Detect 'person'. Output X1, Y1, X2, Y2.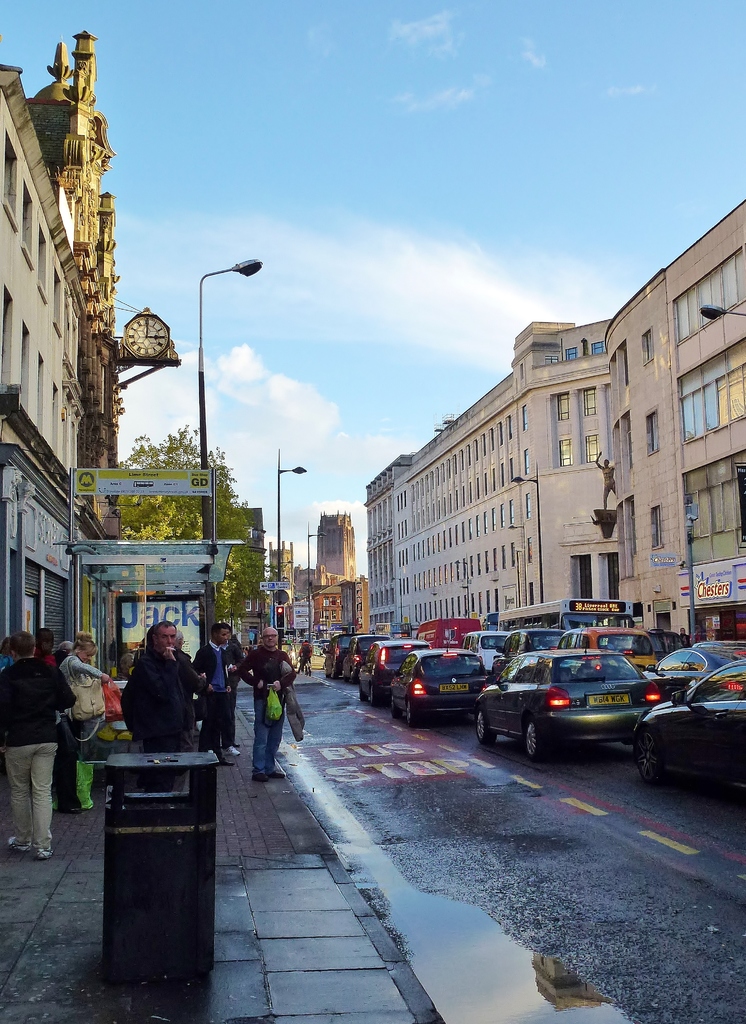
589, 445, 614, 509.
